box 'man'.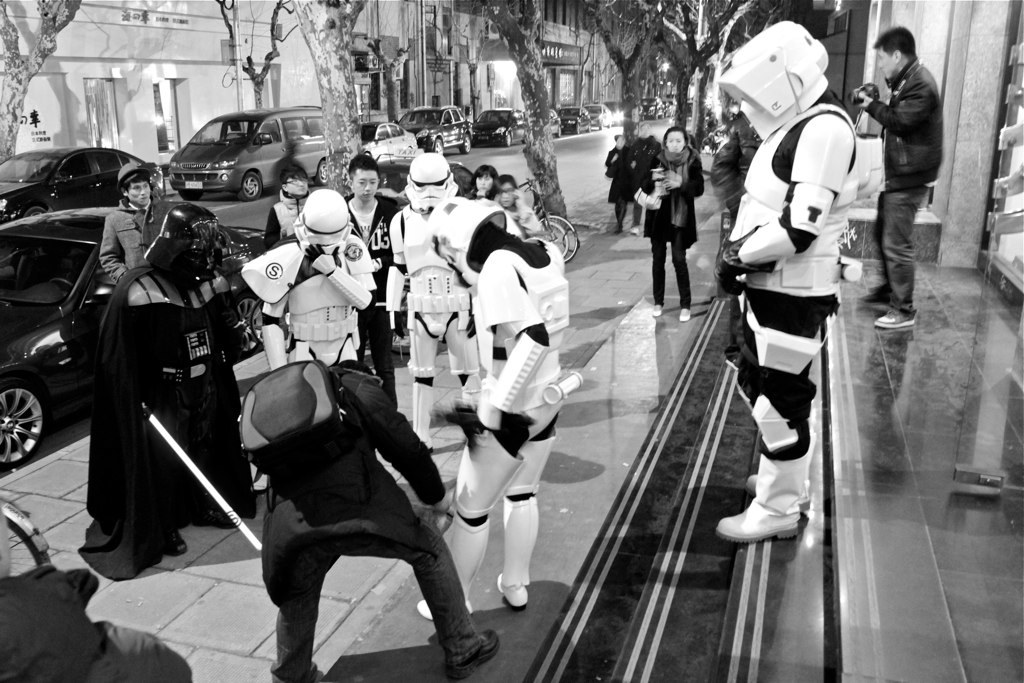
[x1=715, y1=23, x2=871, y2=543].
